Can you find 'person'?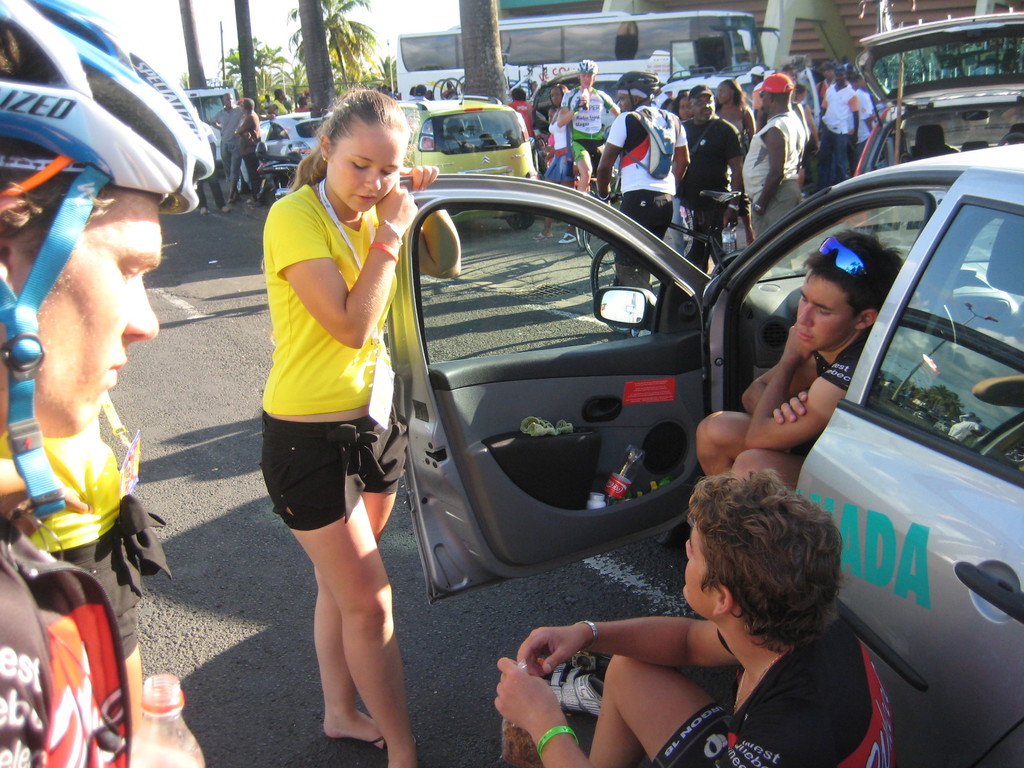
Yes, bounding box: [left=500, top=470, right=892, bottom=766].
